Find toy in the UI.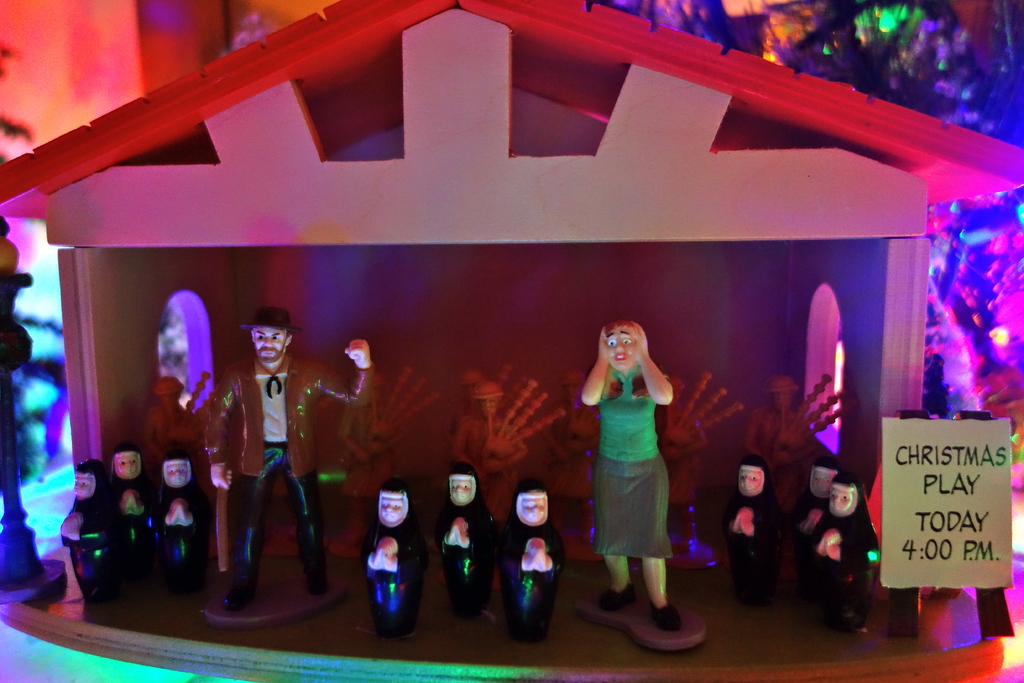
UI element at crop(140, 369, 214, 470).
